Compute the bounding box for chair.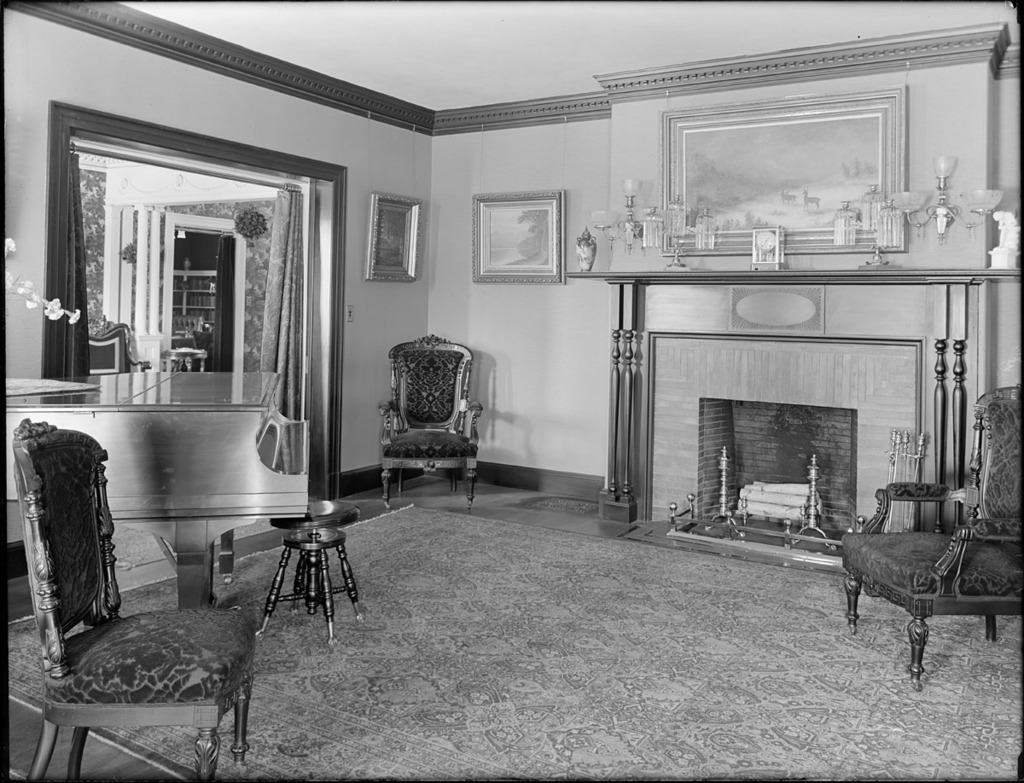
[840,383,1023,687].
